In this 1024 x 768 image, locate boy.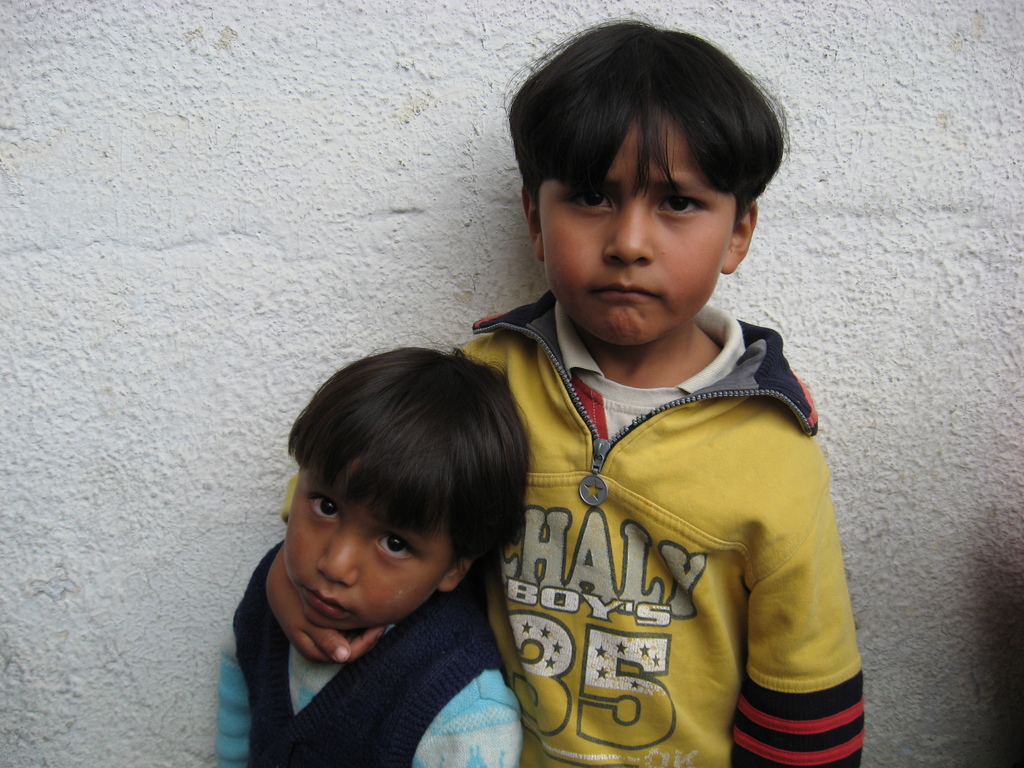
Bounding box: bbox=(266, 16, 863, 767).
